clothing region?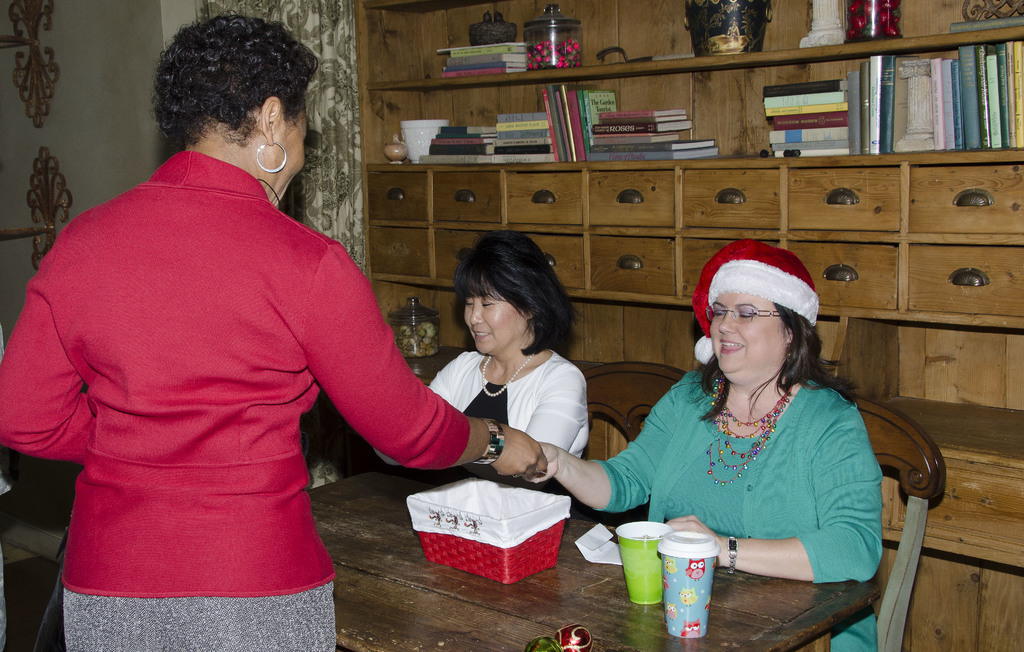
detection(22, 131, 436, 626)
